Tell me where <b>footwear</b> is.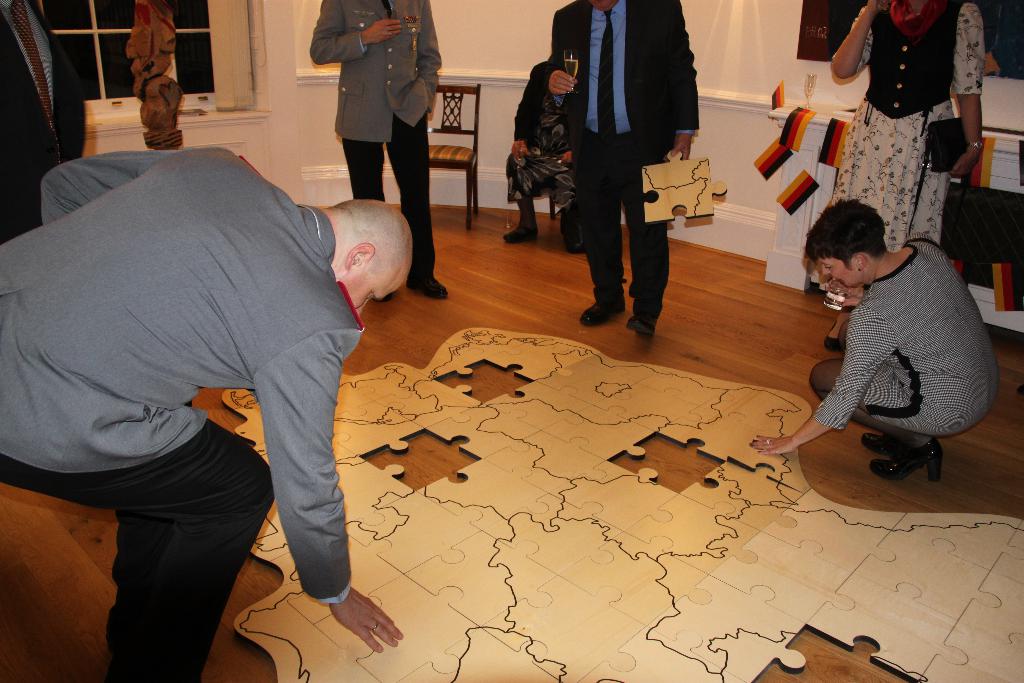
<b>footwear</b> is at <bbox>376, 283, 394, 304</bbox>.
